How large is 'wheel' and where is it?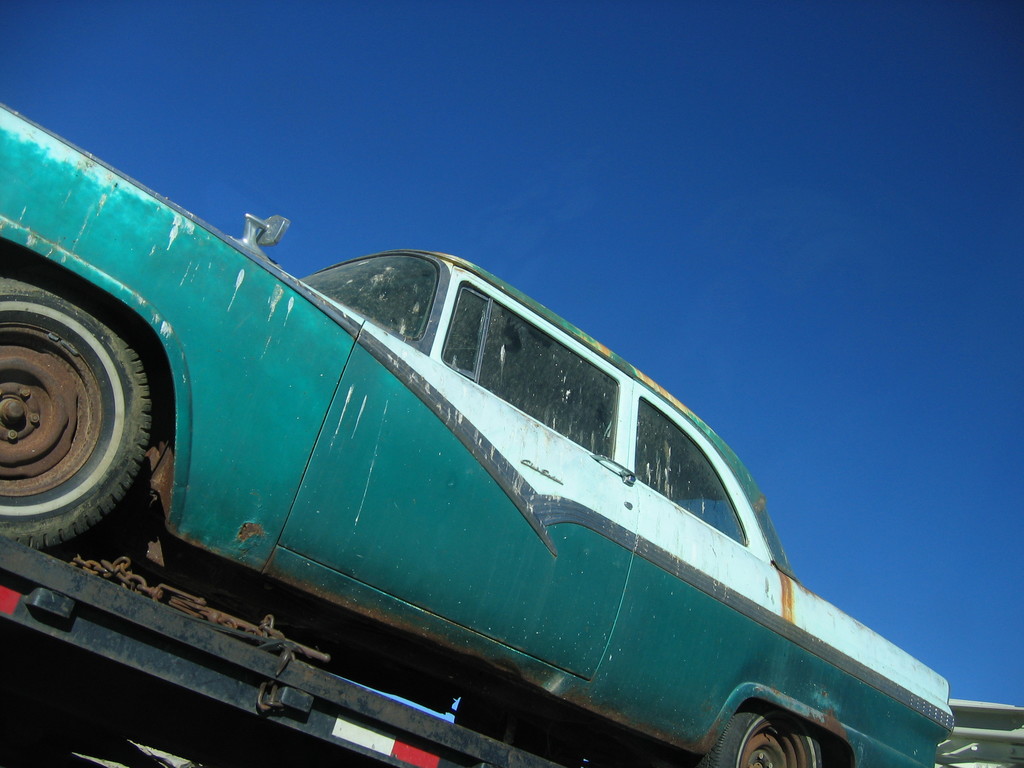
Bounding box: l=453, t=681, r=593, b=767.
